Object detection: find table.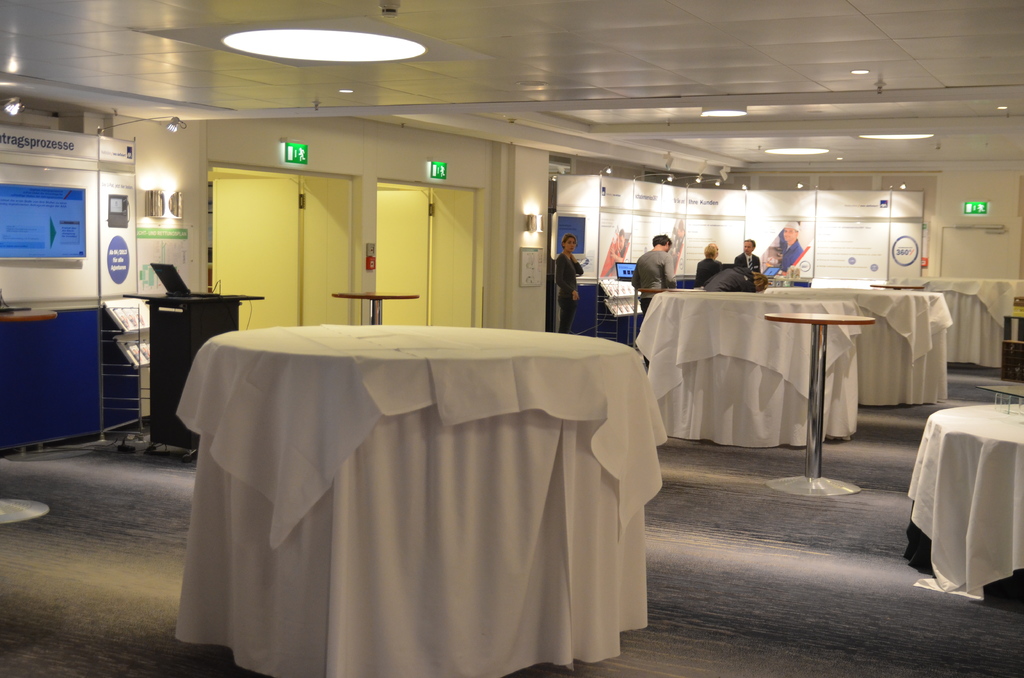
box=[632, 292, 863, 444].
